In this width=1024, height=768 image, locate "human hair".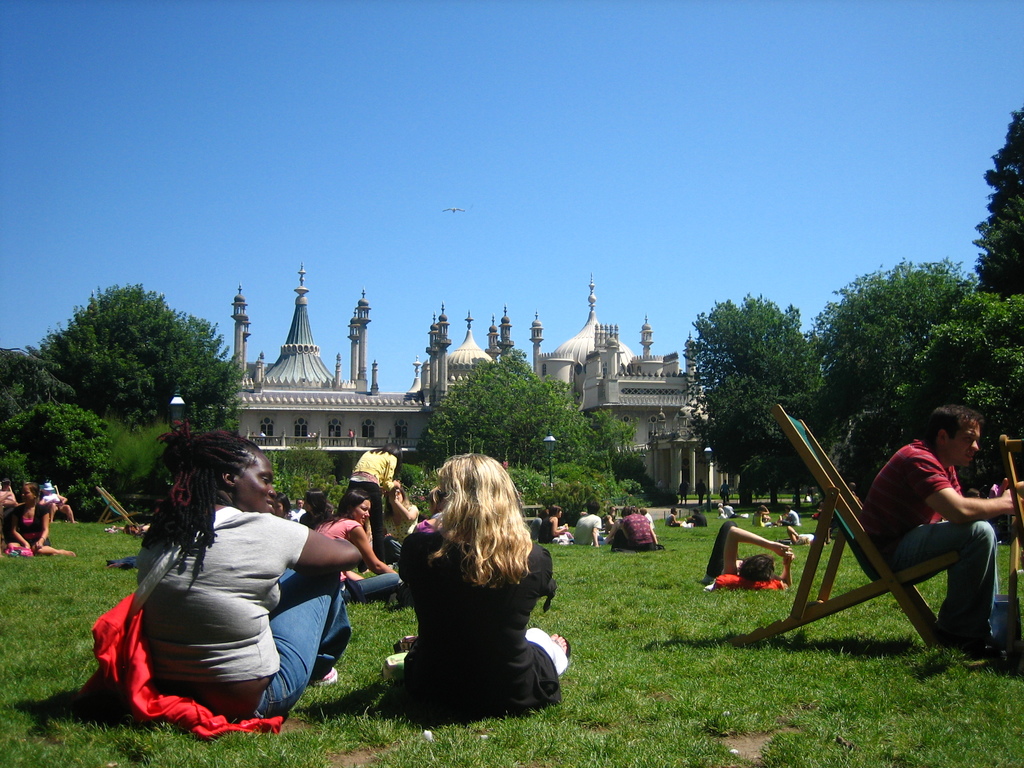
Bounding box: 422/466/528/599.
